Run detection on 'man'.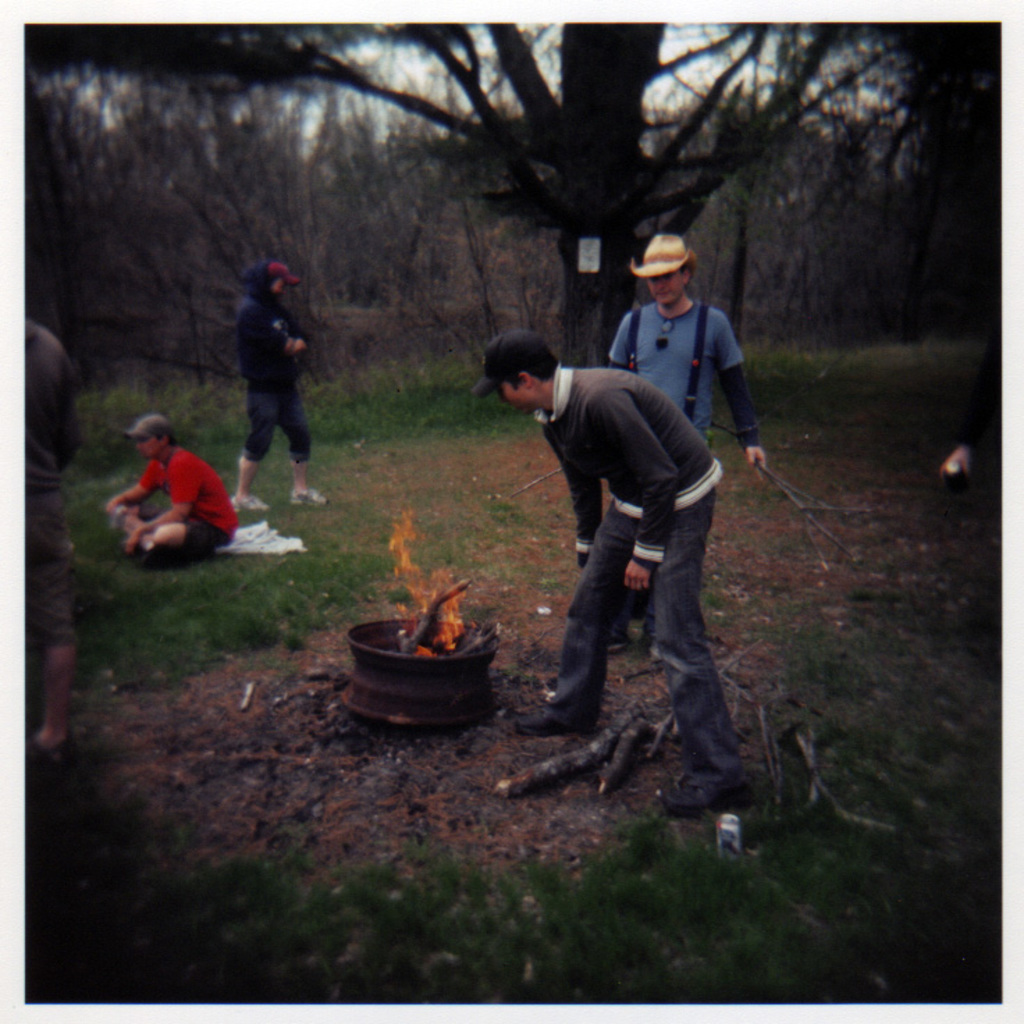
Result: box(15, 317, 86, 768).
